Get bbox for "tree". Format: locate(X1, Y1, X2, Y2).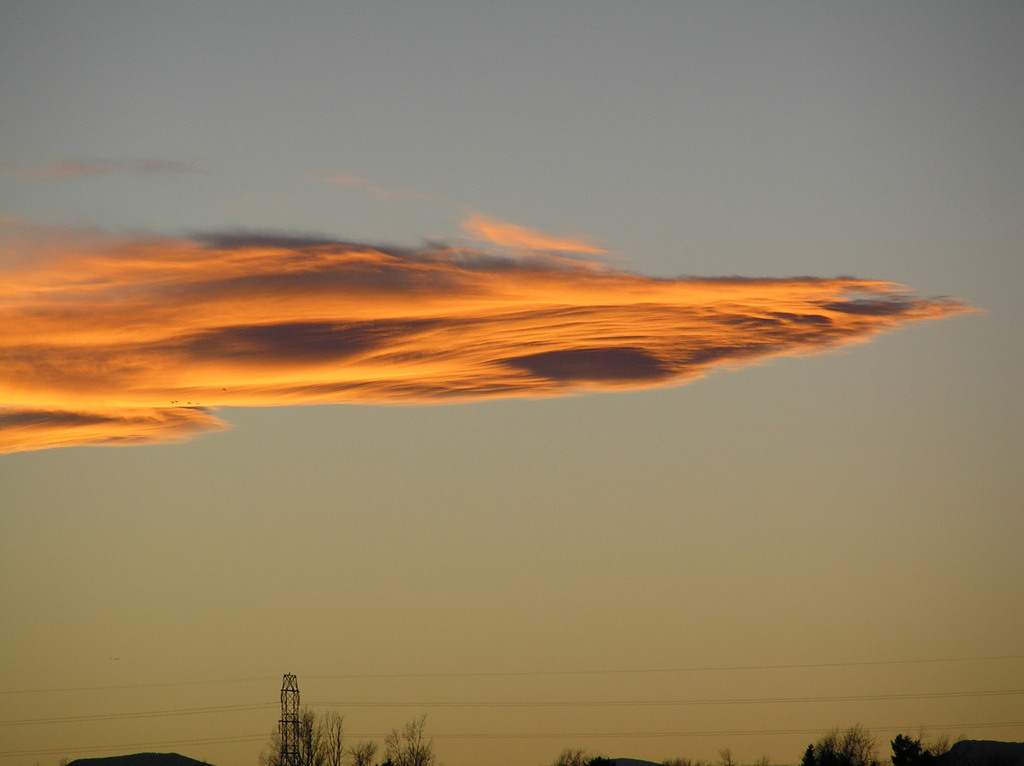
locate(715, 747, 739, 765).
